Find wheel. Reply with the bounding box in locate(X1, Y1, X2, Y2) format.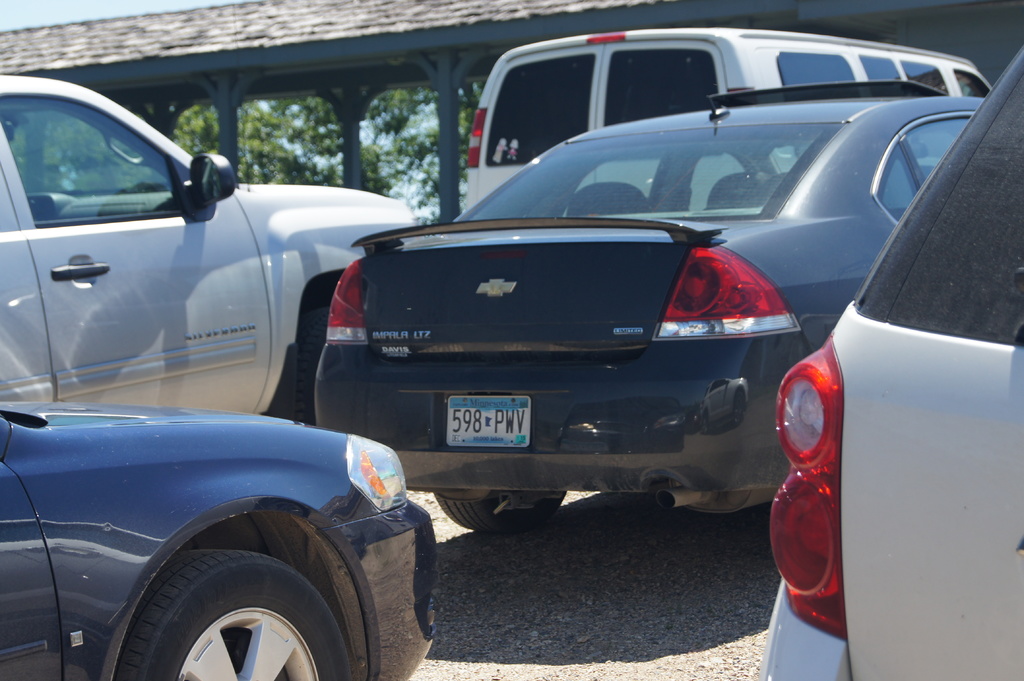
locate(435, 487, 561, 534).
